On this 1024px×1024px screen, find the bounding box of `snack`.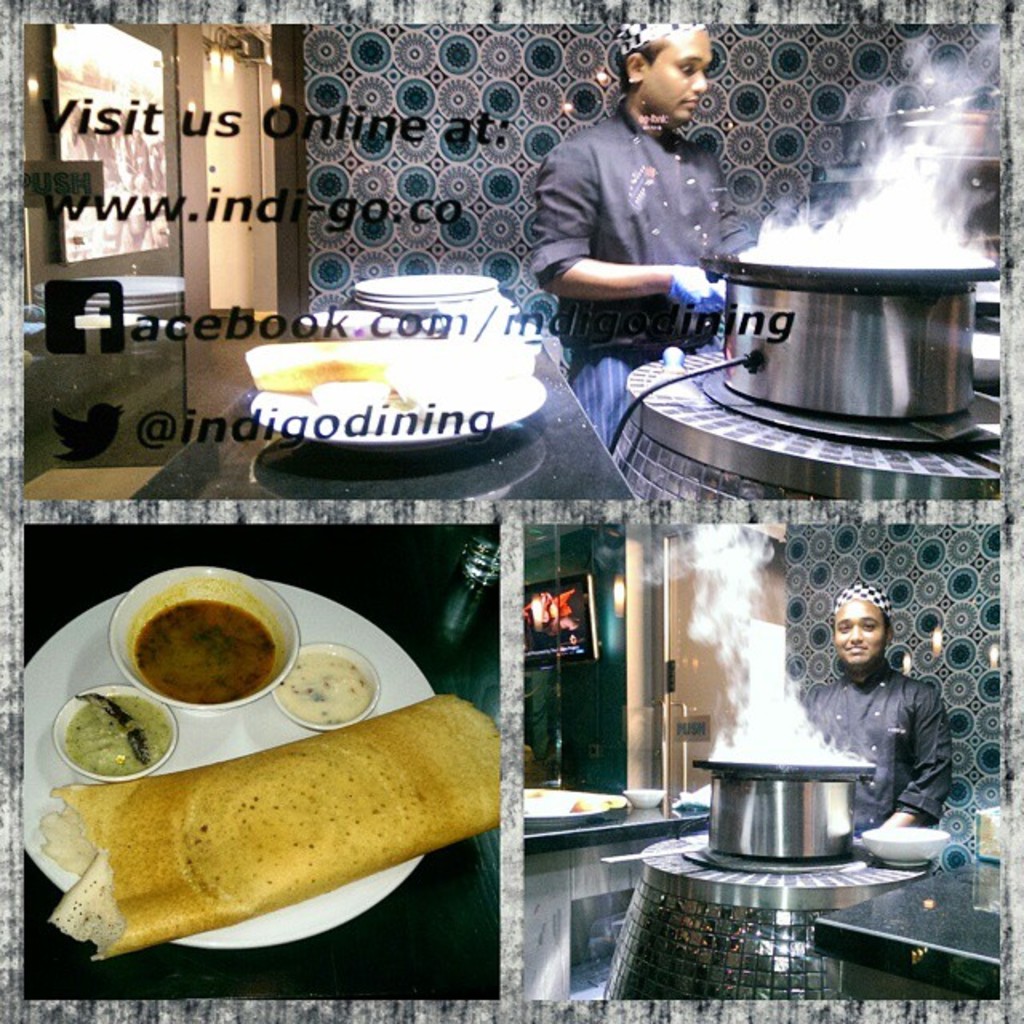
Bounding box: rect(246, 338, 539, 394).
